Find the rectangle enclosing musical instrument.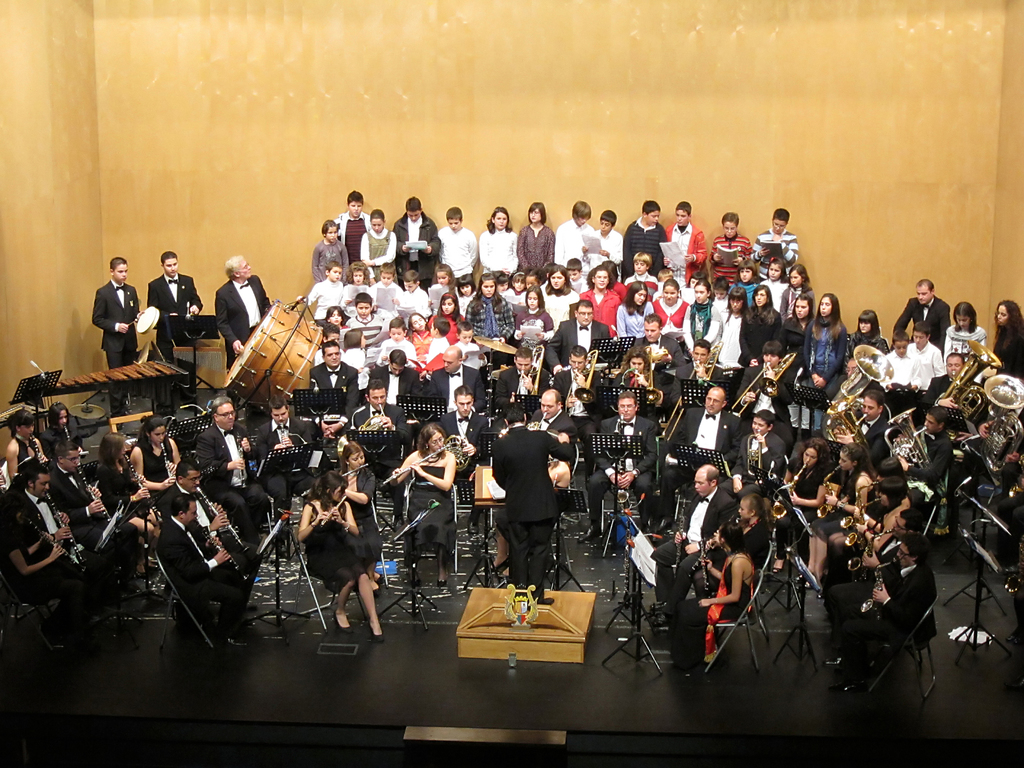
region(536, 409, 552, 431).
